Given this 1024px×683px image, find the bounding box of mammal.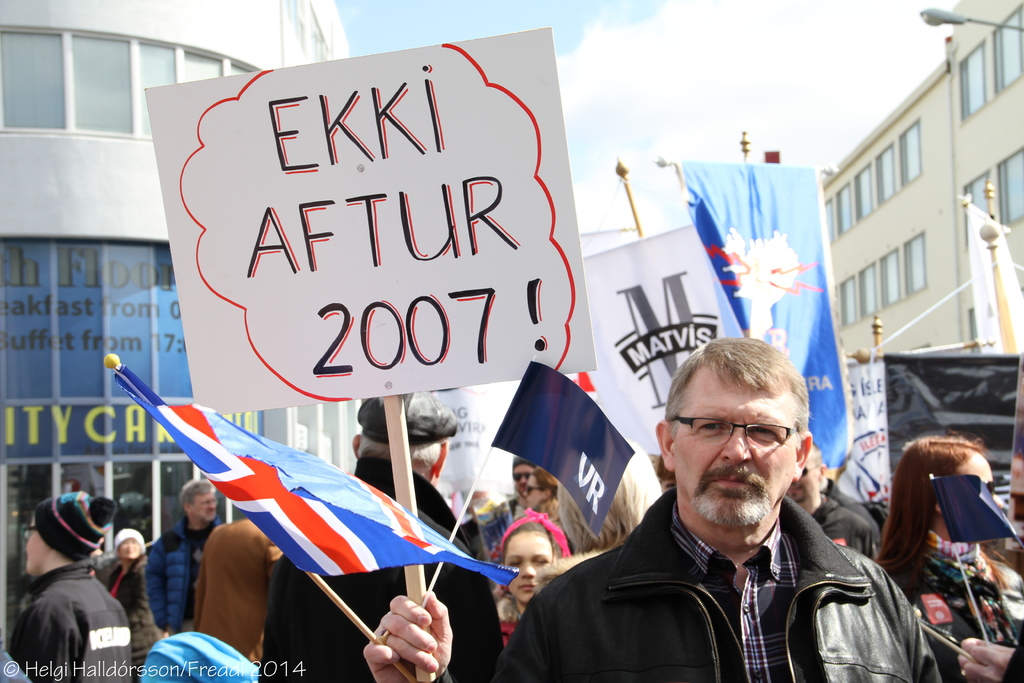
rect(0, 519, 136, 673).
